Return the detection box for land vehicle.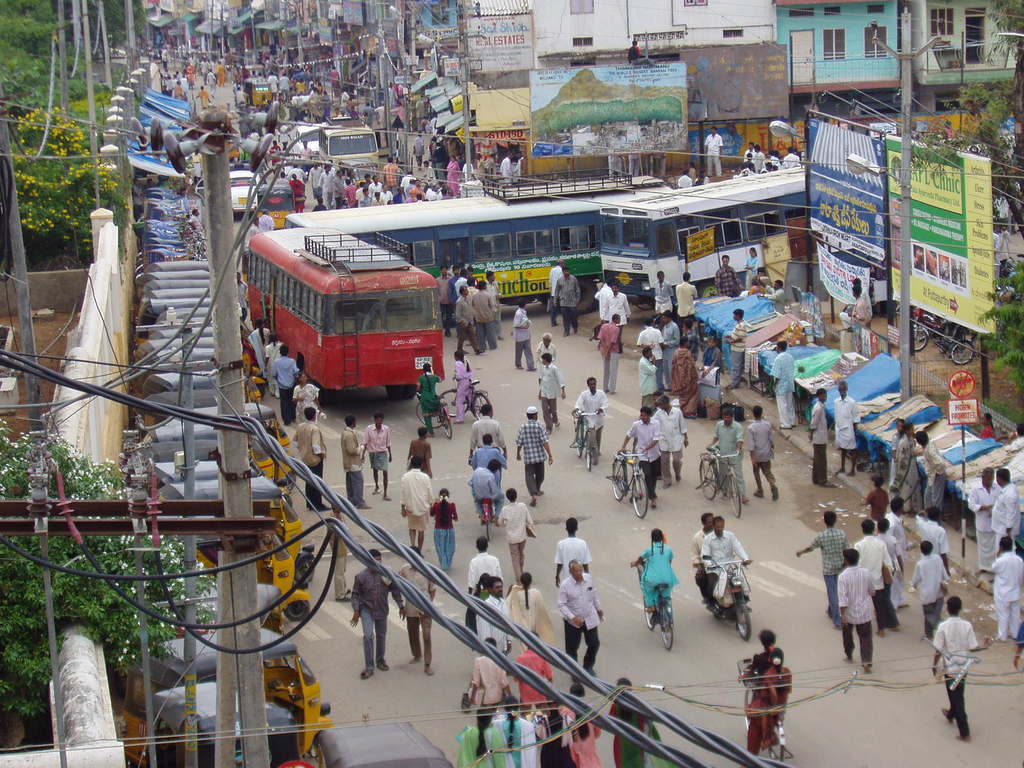
l=248, t=77, r=260, b=109.
